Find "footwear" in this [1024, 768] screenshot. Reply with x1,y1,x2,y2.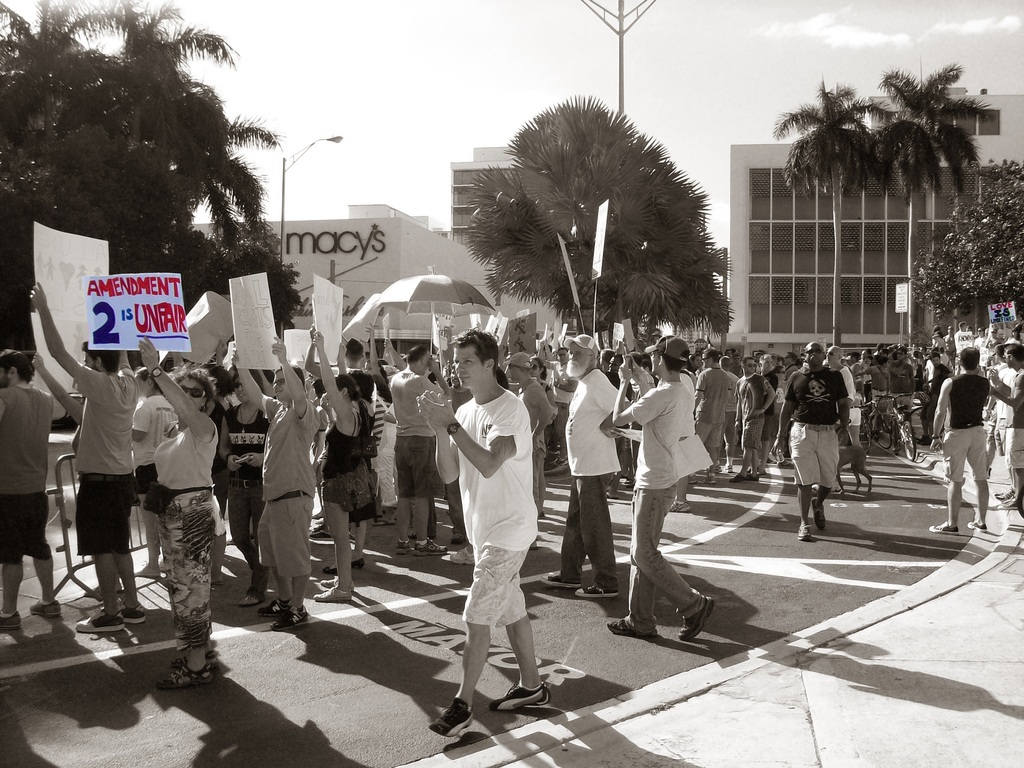
486,678,550,712.
